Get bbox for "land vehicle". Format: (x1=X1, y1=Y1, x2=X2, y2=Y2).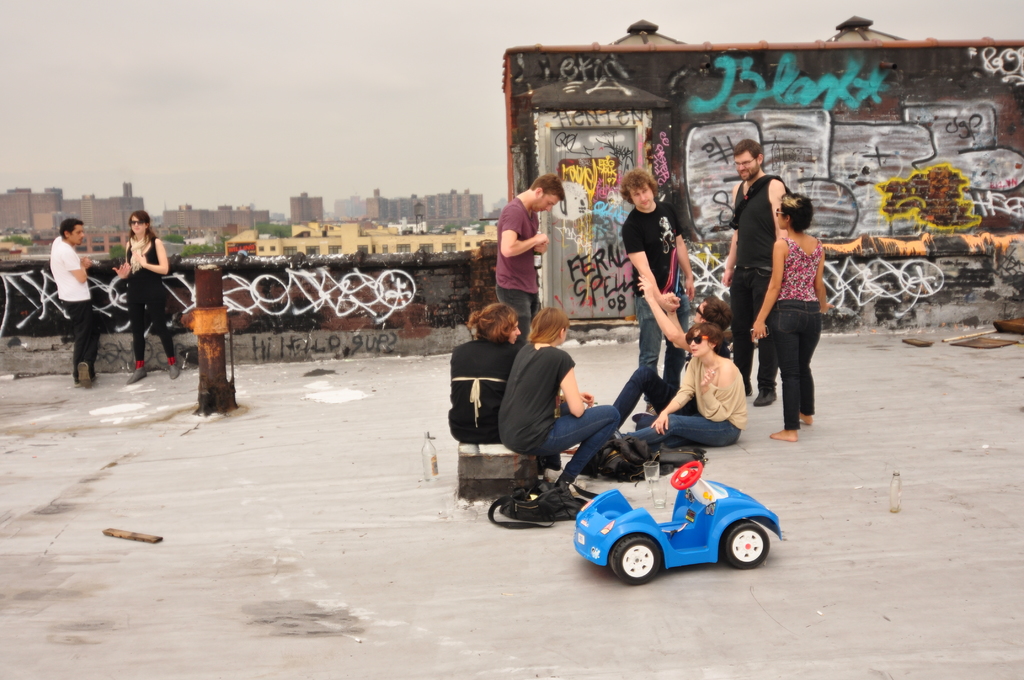
(x1=582, y1=450, x2=794, y2=598).
